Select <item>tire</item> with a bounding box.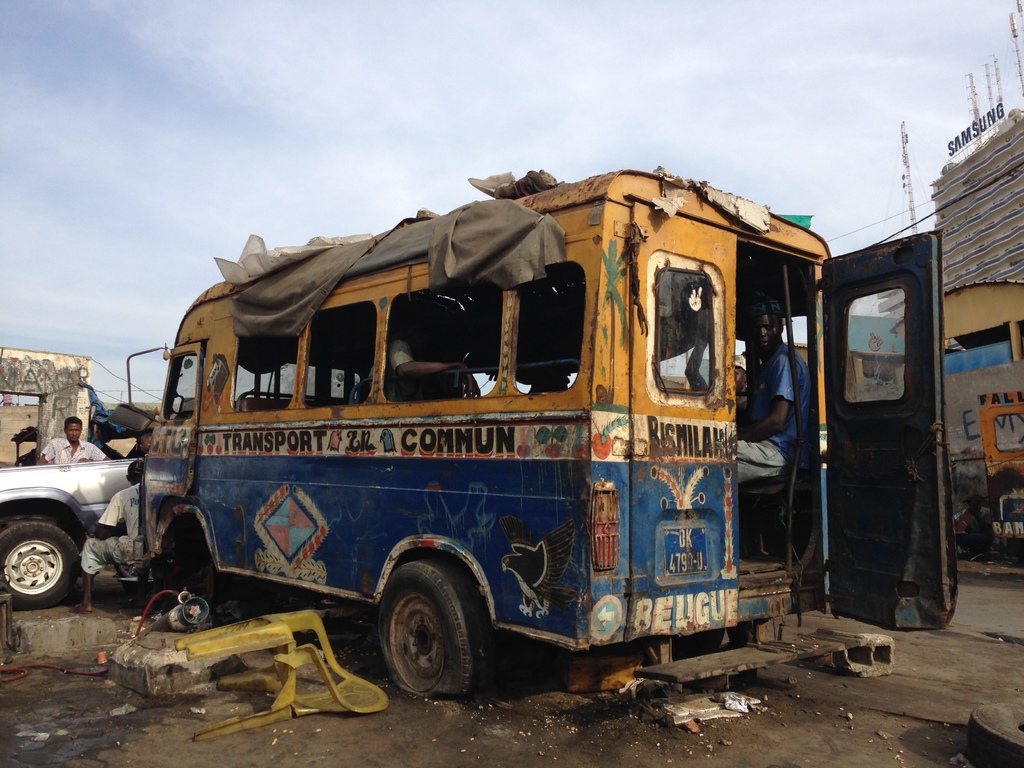
box=[374, 559, 497, 705].
